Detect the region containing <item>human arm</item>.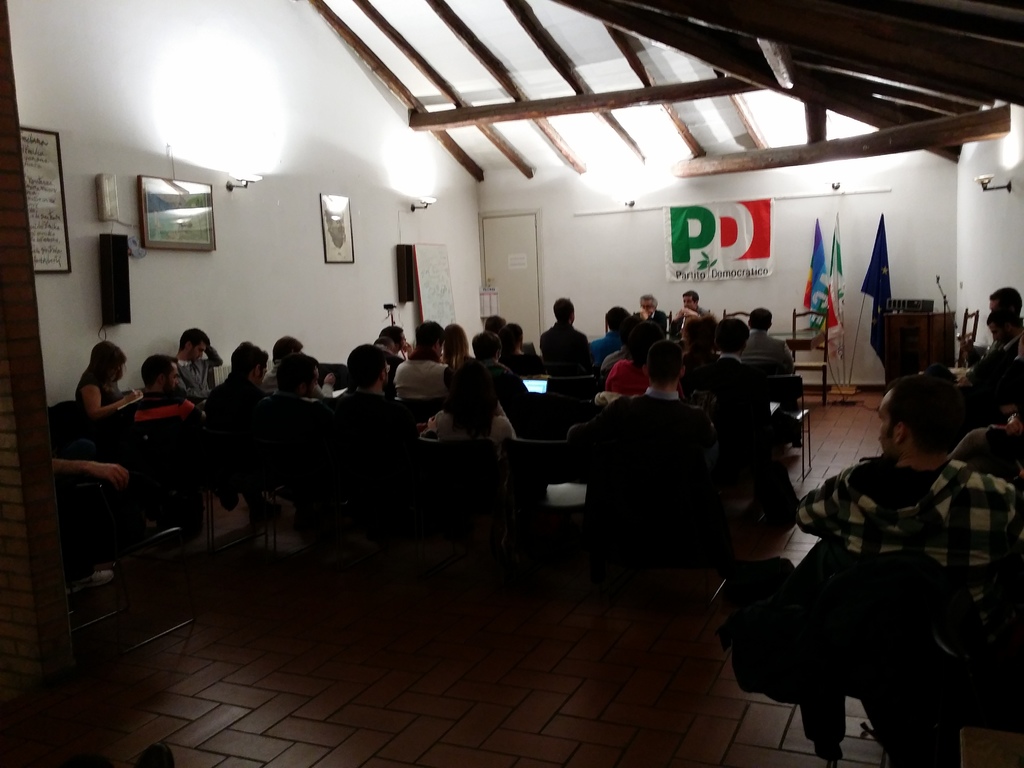
BBox(564, 400, 624, 440).
